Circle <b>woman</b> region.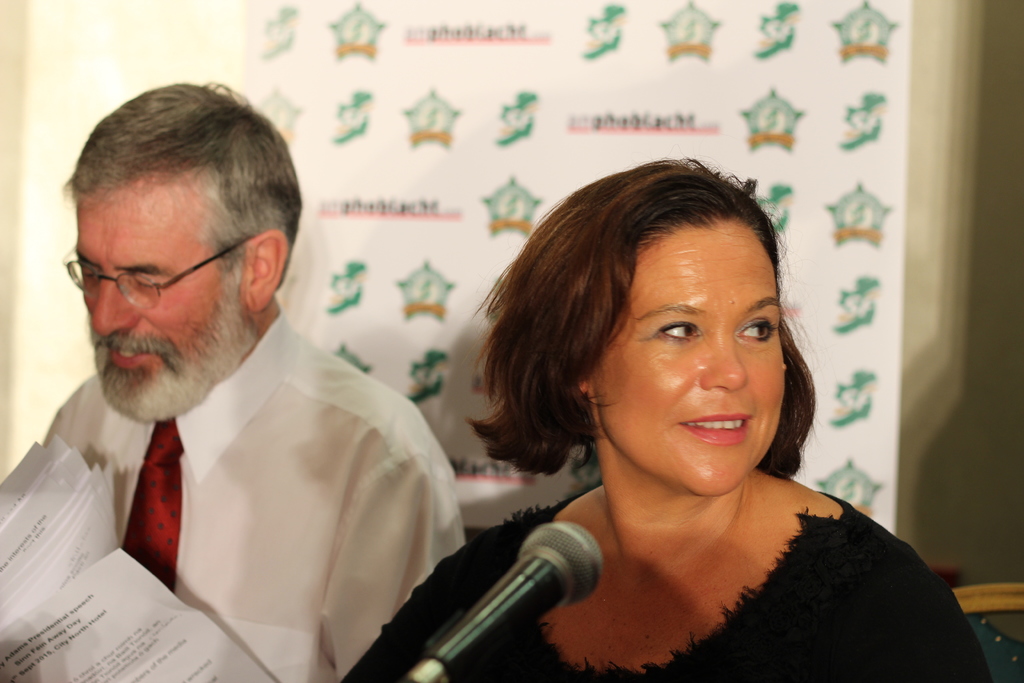
Region: (x1=397, y1=184, x2=904, y2=645).
